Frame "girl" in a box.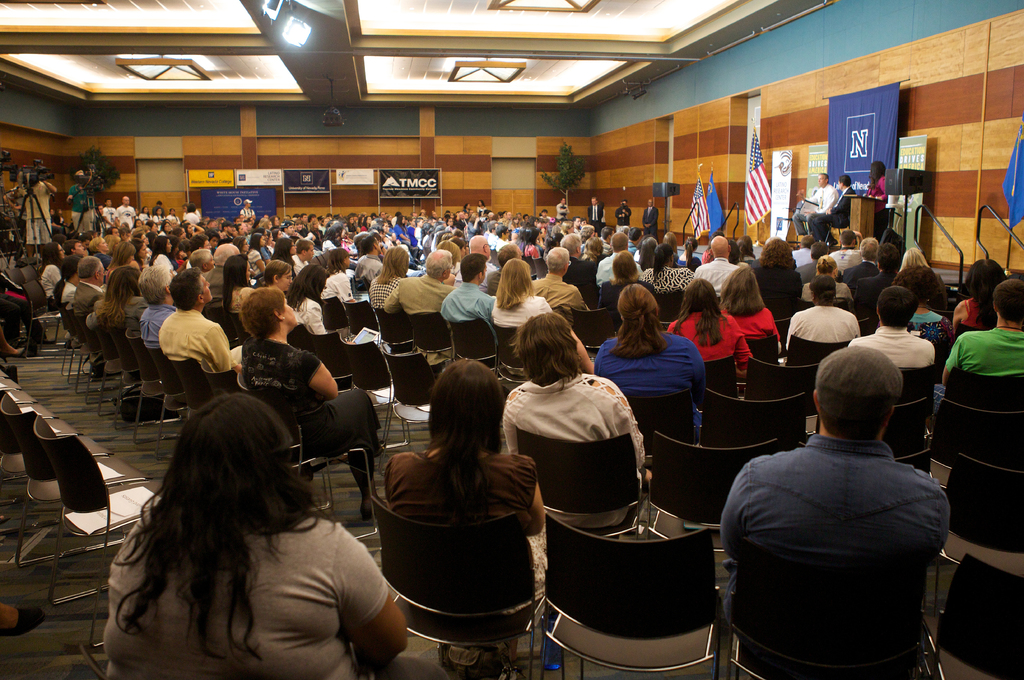
l=371, t=246, r=410, b=352.
